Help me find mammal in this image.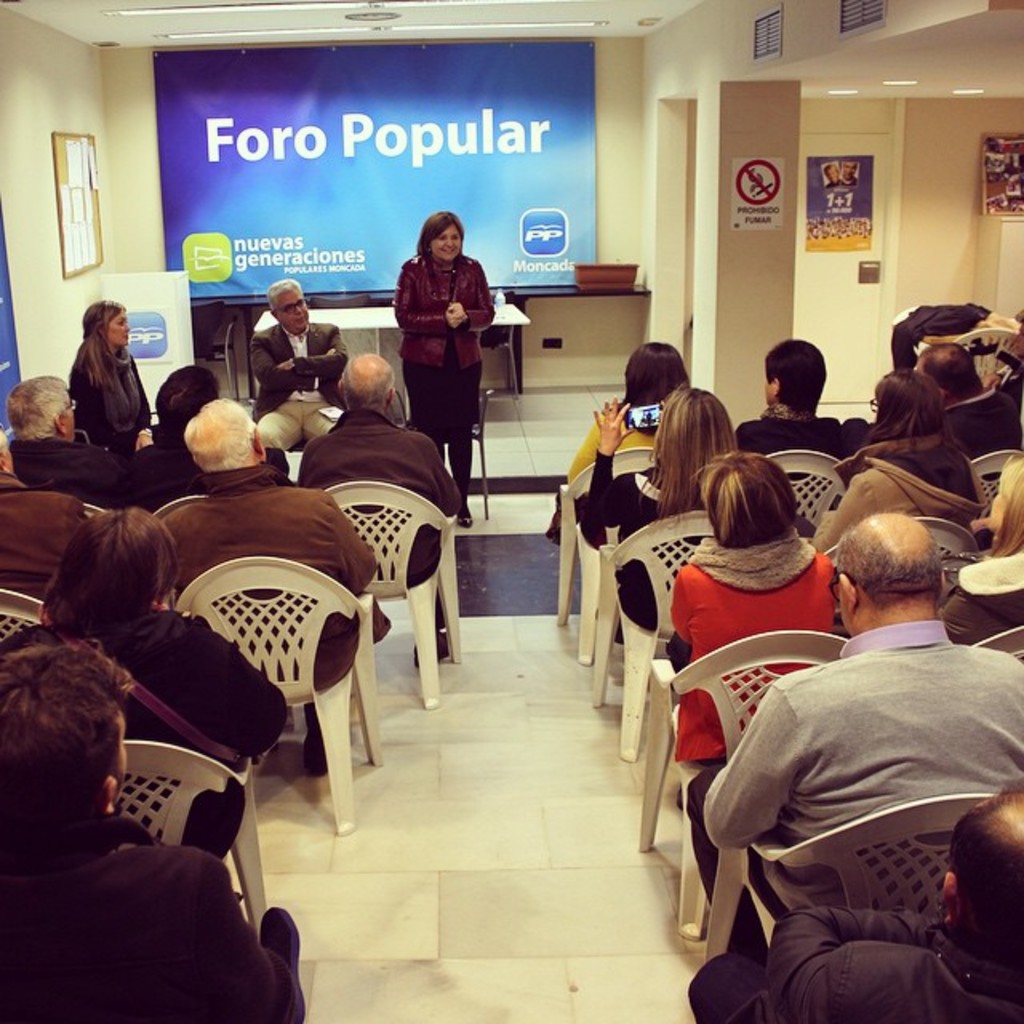
Found it: select_region(131, 352, 291, 490).
